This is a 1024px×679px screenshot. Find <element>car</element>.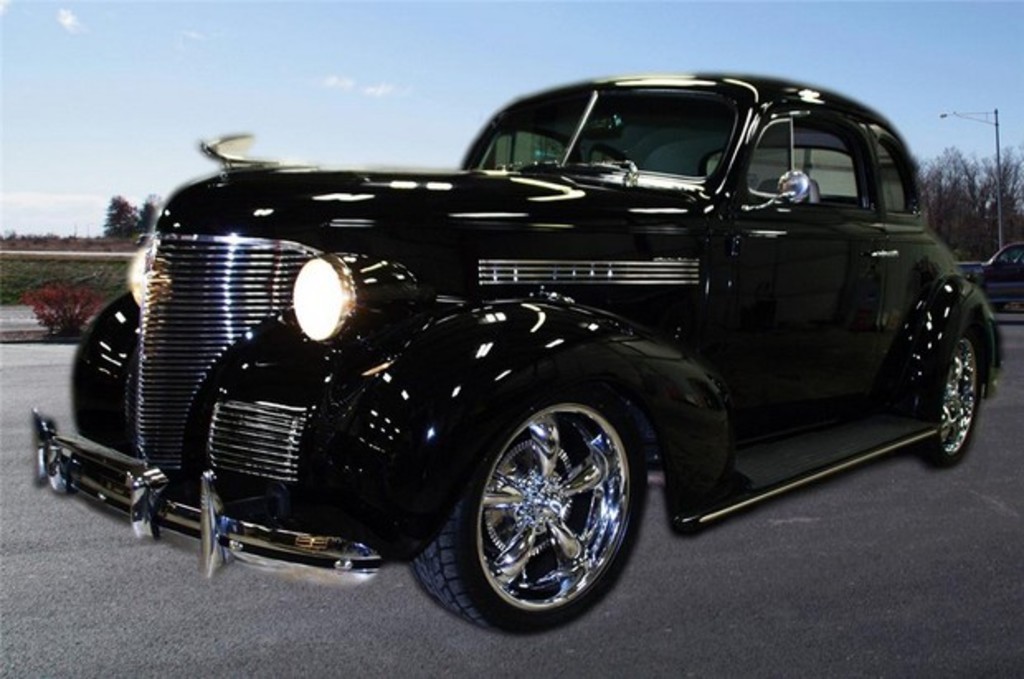
Bounding box: x1=74 y1=63 x2=991 y2=621.
